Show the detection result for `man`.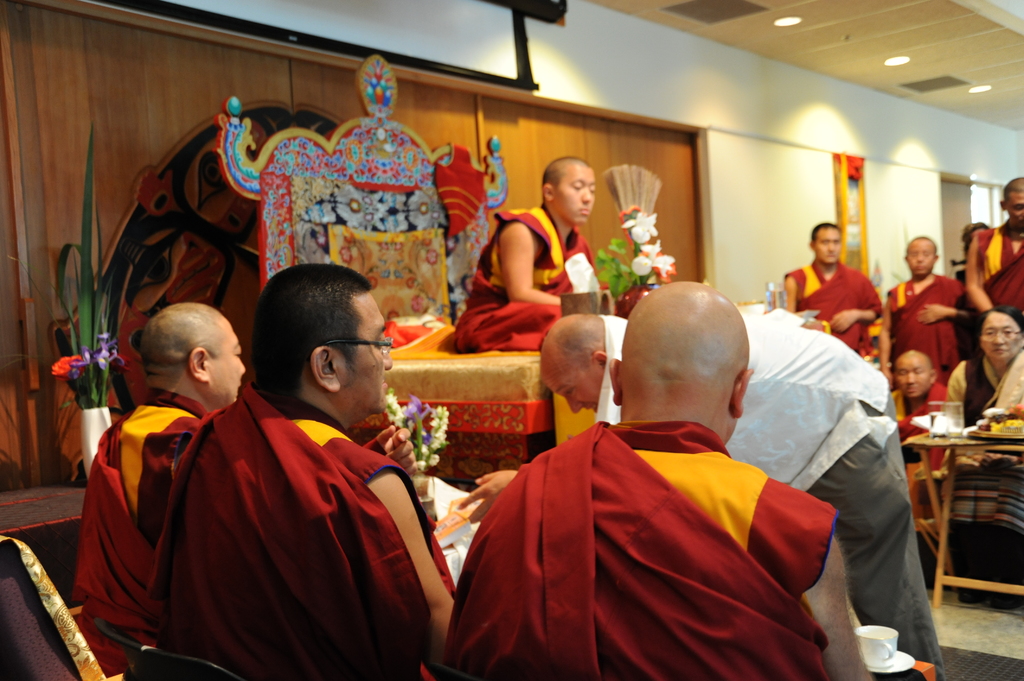
541, 301, 949, 680.
